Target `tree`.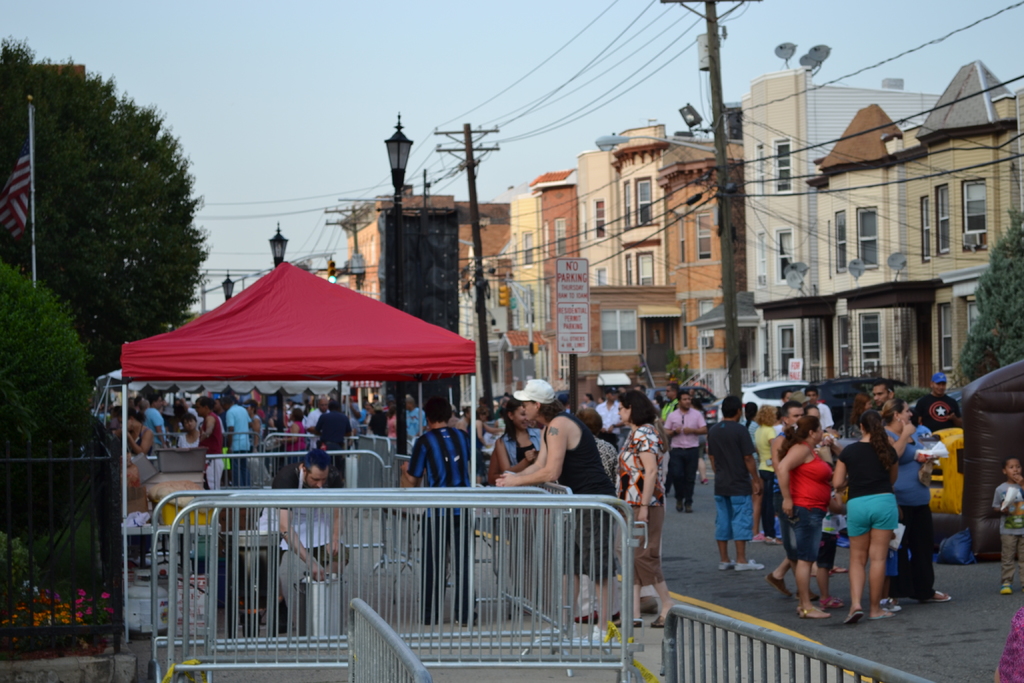
Target region: 948/198/1023/383.
